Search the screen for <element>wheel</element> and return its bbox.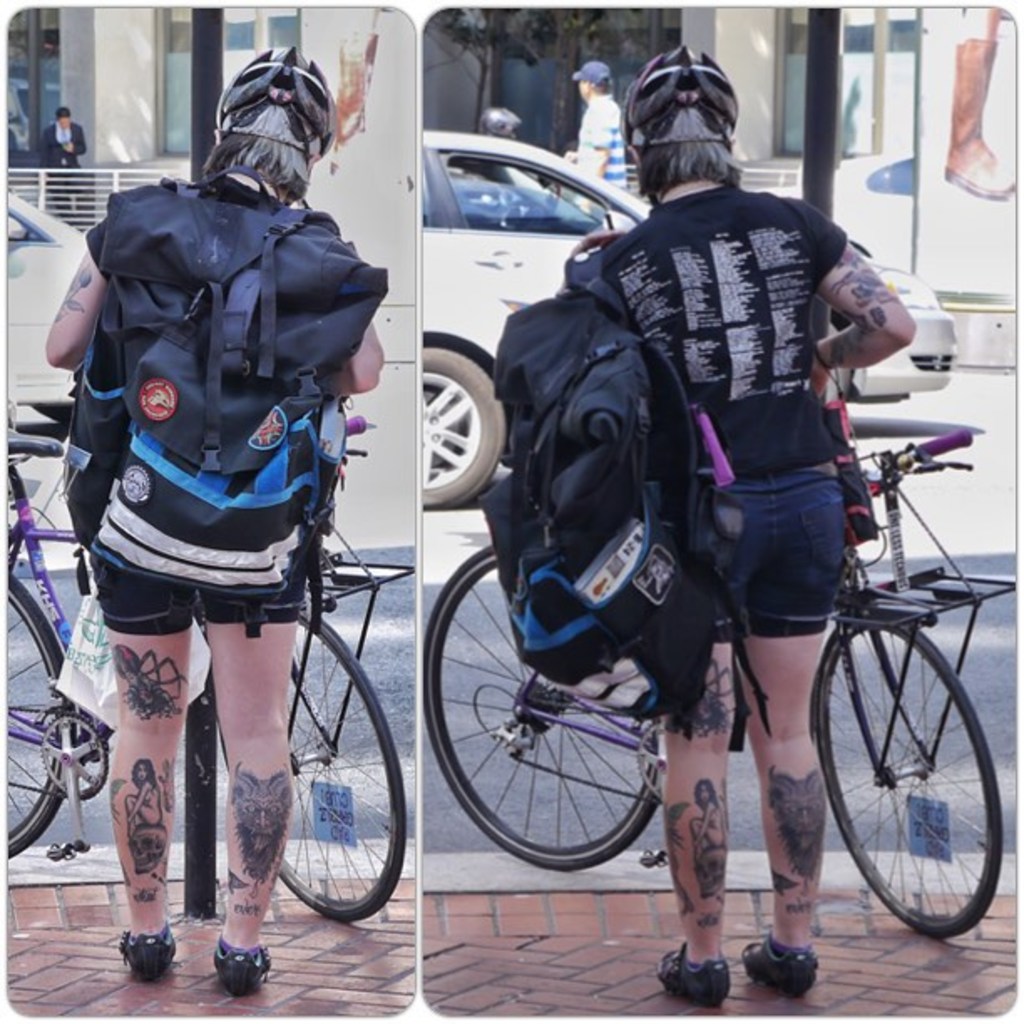
Found: BBox(413, 537, 666, 877).
